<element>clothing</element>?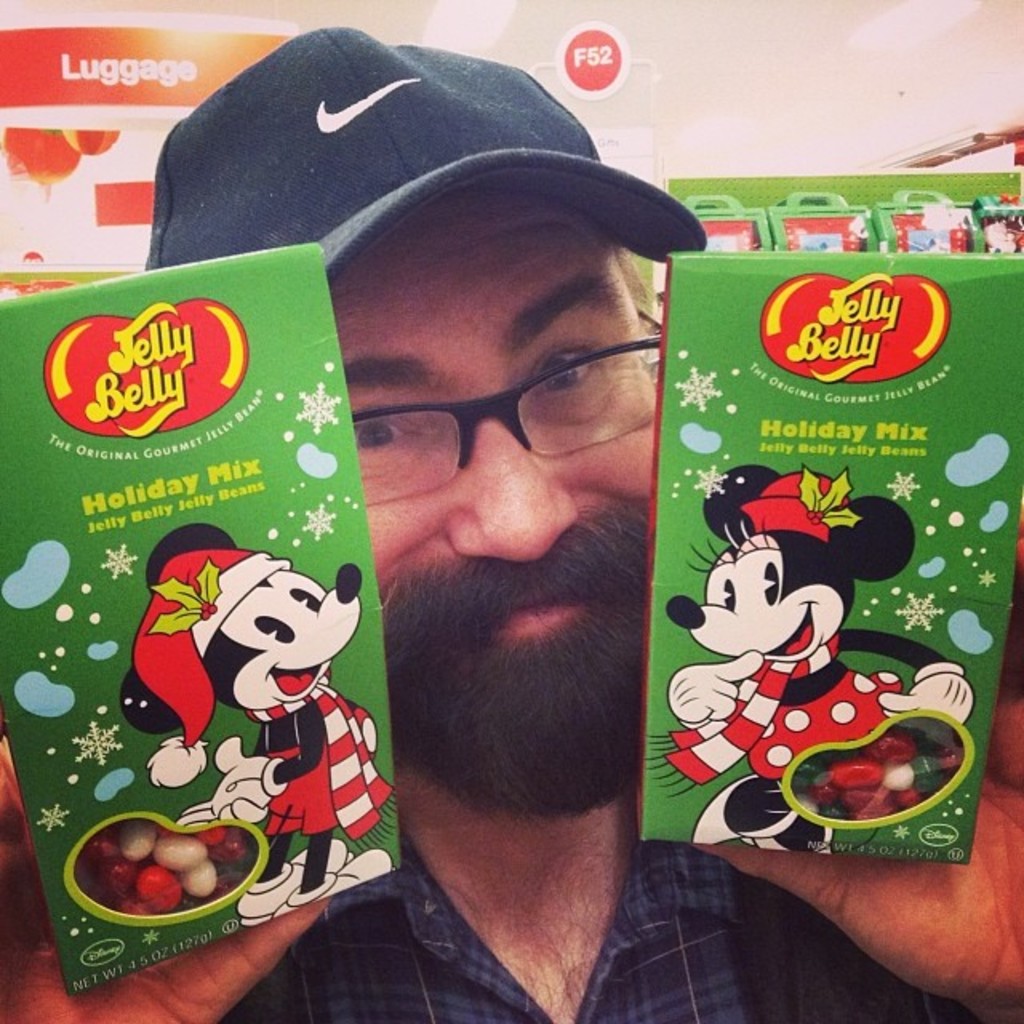
{"left": 656, "top": 632, "right": 907, "bottom": 797}
